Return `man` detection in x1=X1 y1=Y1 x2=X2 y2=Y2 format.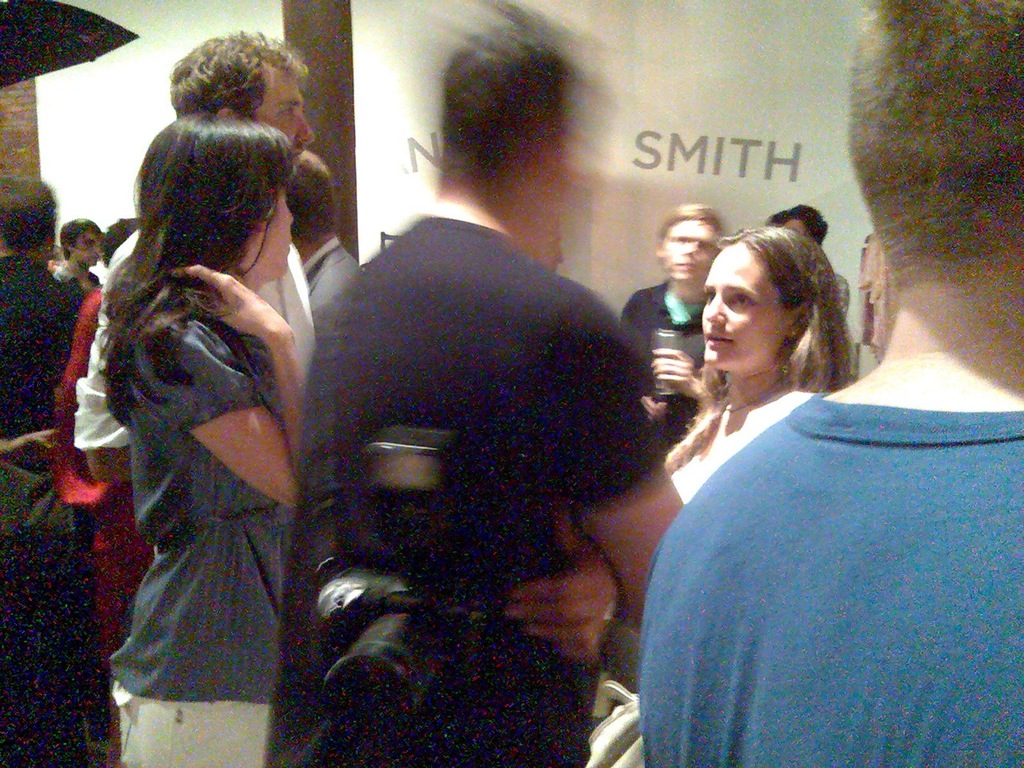
x1=257 y1=73 x2=717 y2=767.
